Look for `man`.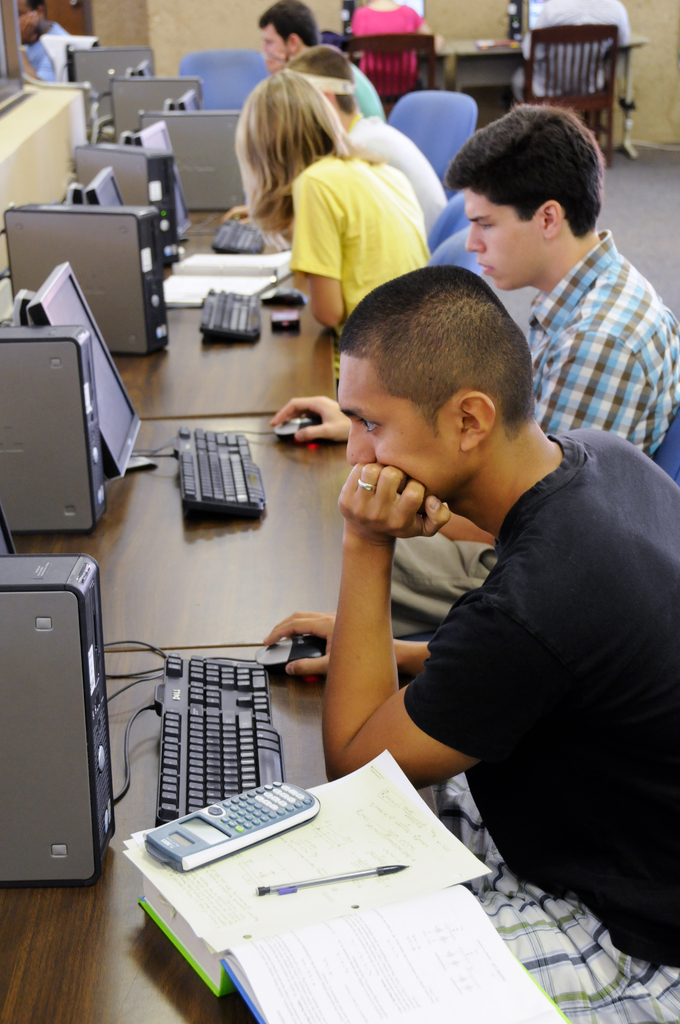
Found: <box>286,40,443,227</box>.
